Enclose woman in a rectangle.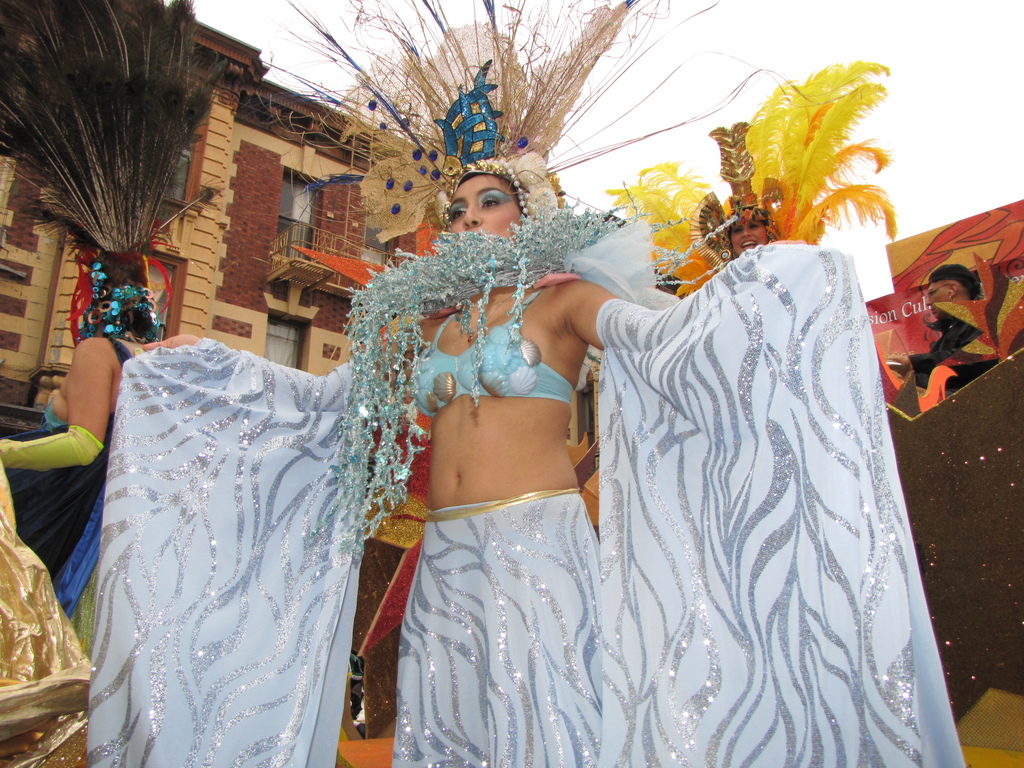
[x1=728, y1=203, x2=776, y2=261].
